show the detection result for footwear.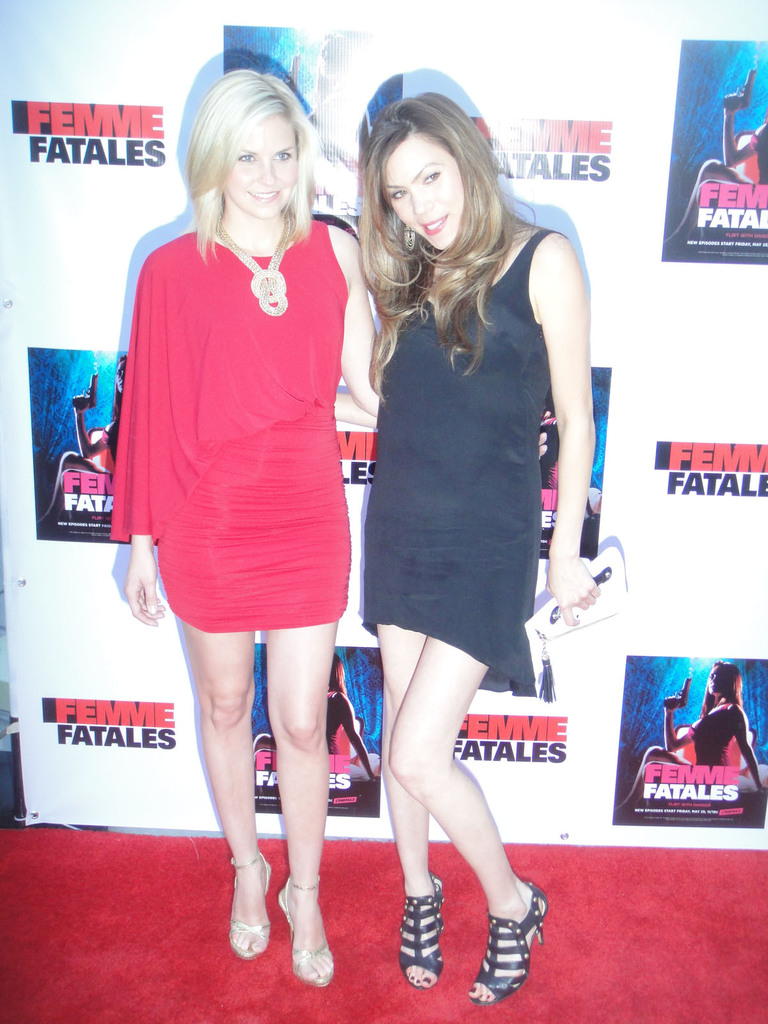
crop(275, 877, 338, 989).
